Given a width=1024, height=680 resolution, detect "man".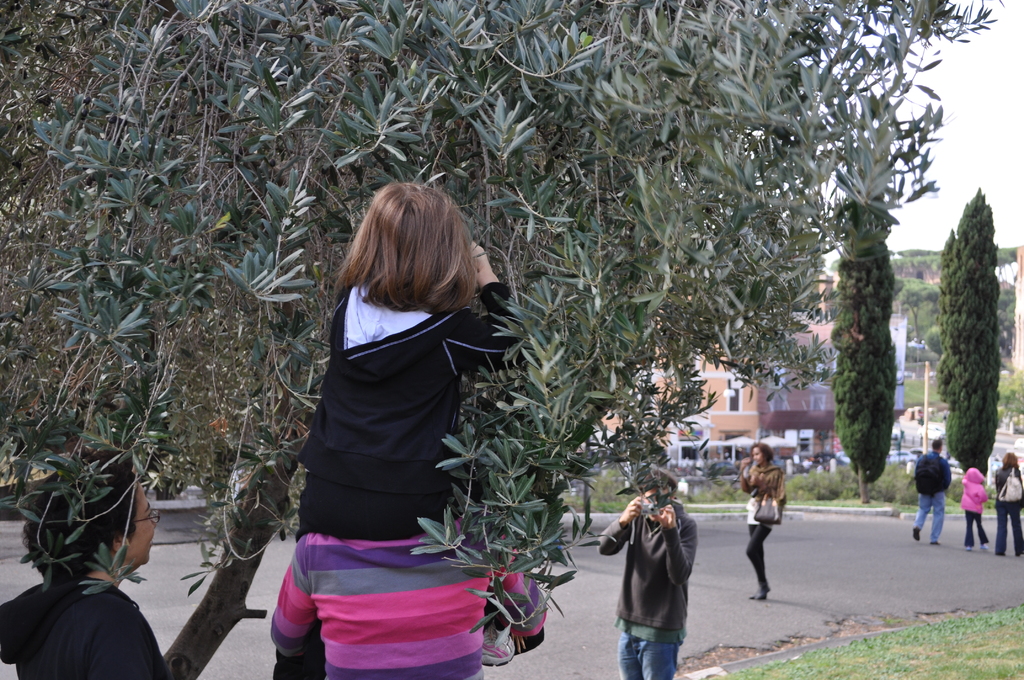
911 439 951 546.
